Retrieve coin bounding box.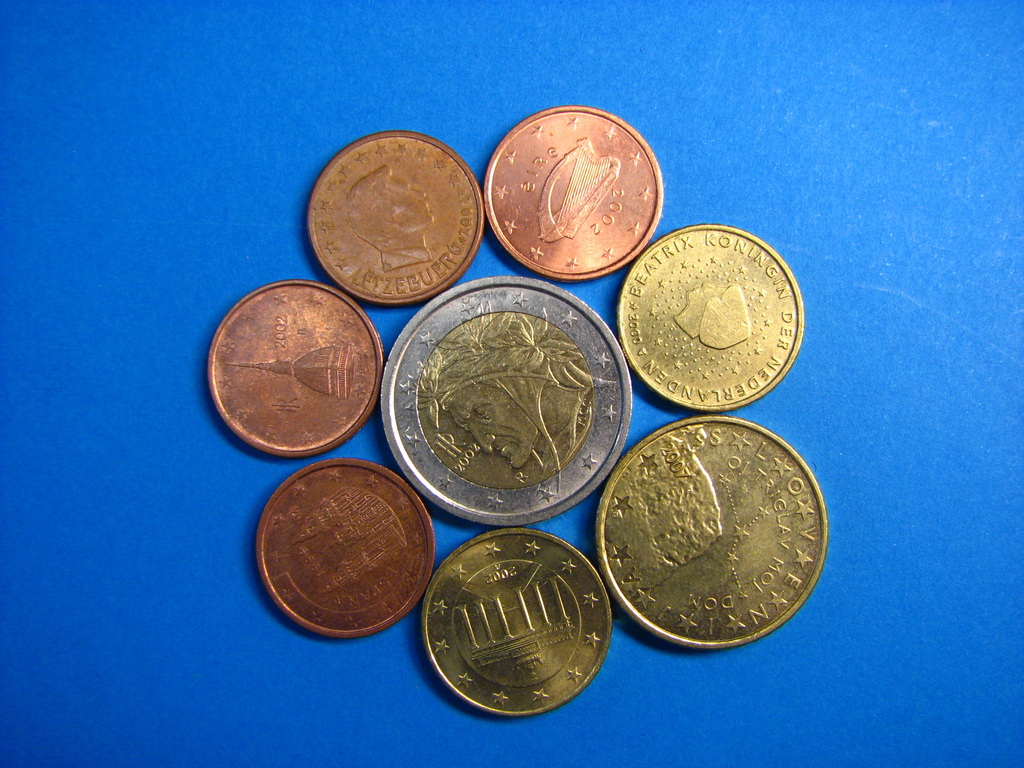
Bounding box: region(417, 526, 614, 721).
